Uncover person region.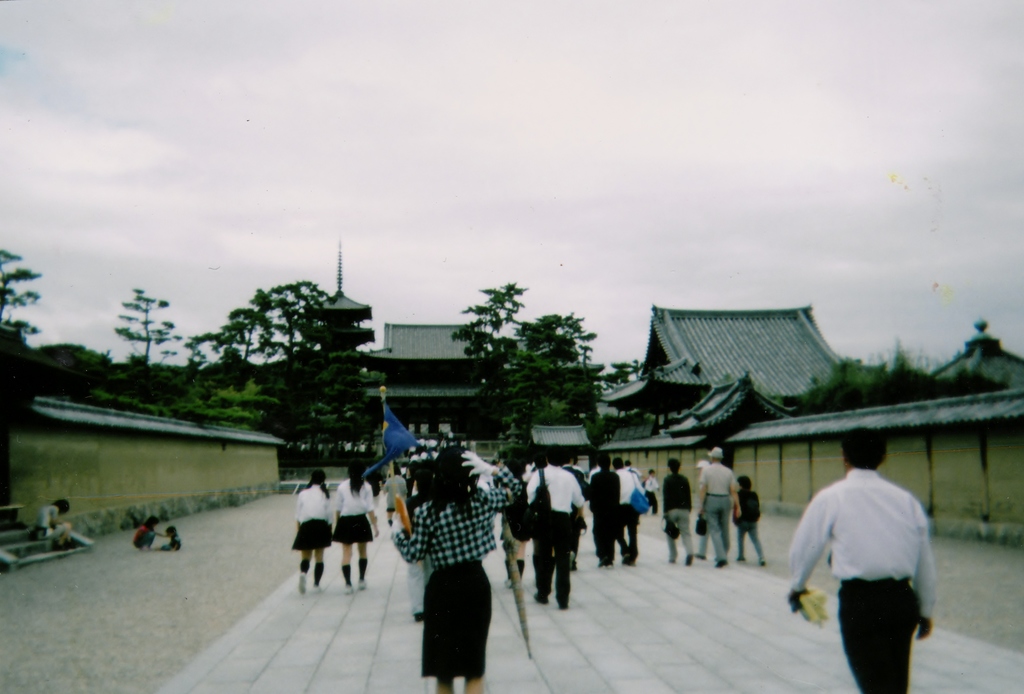
Uncovered: 696,443,743,570.
